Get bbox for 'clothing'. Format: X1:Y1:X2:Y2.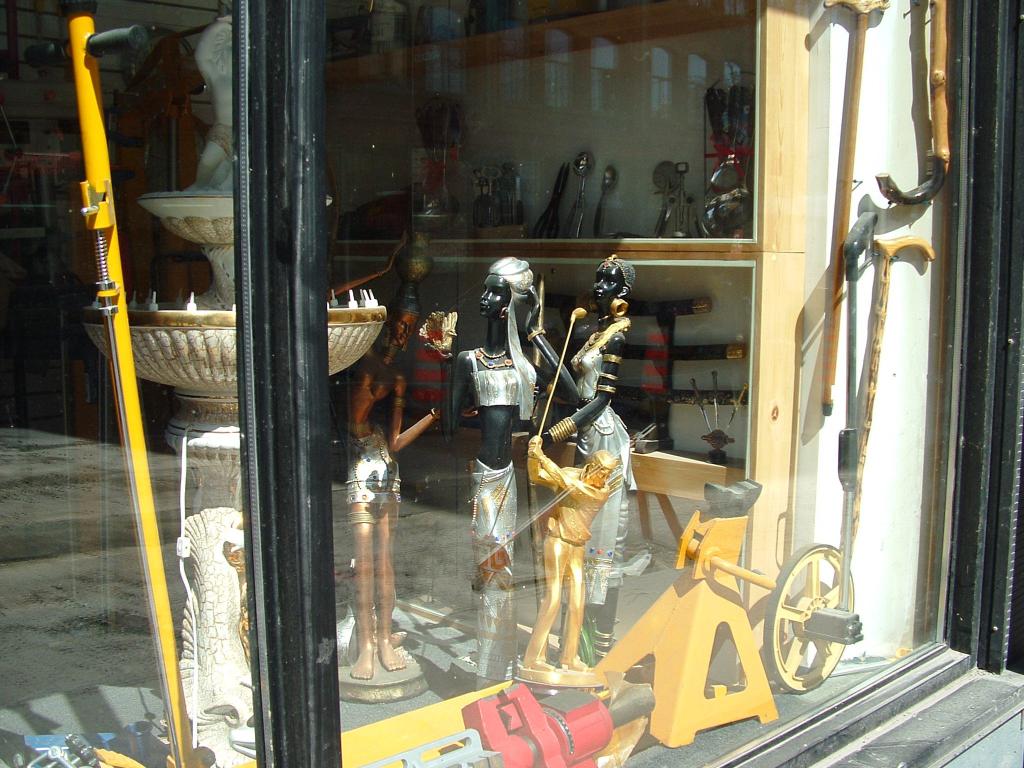
517:454:612:664.
